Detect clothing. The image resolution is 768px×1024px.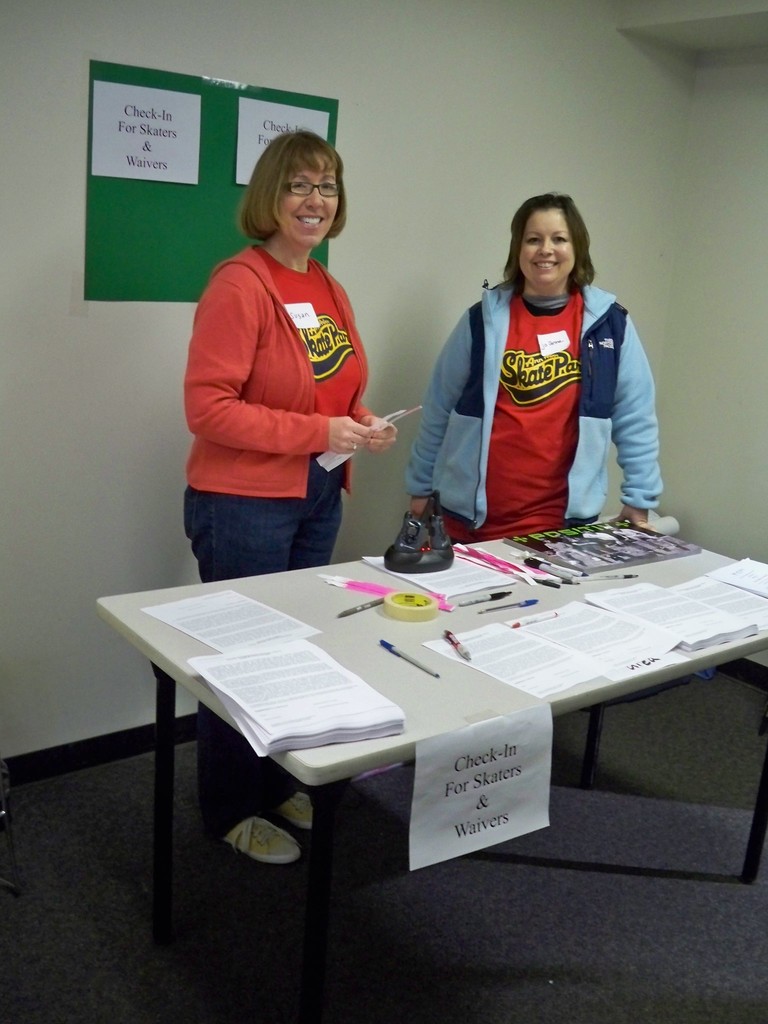
187, 259, 358, 495.
